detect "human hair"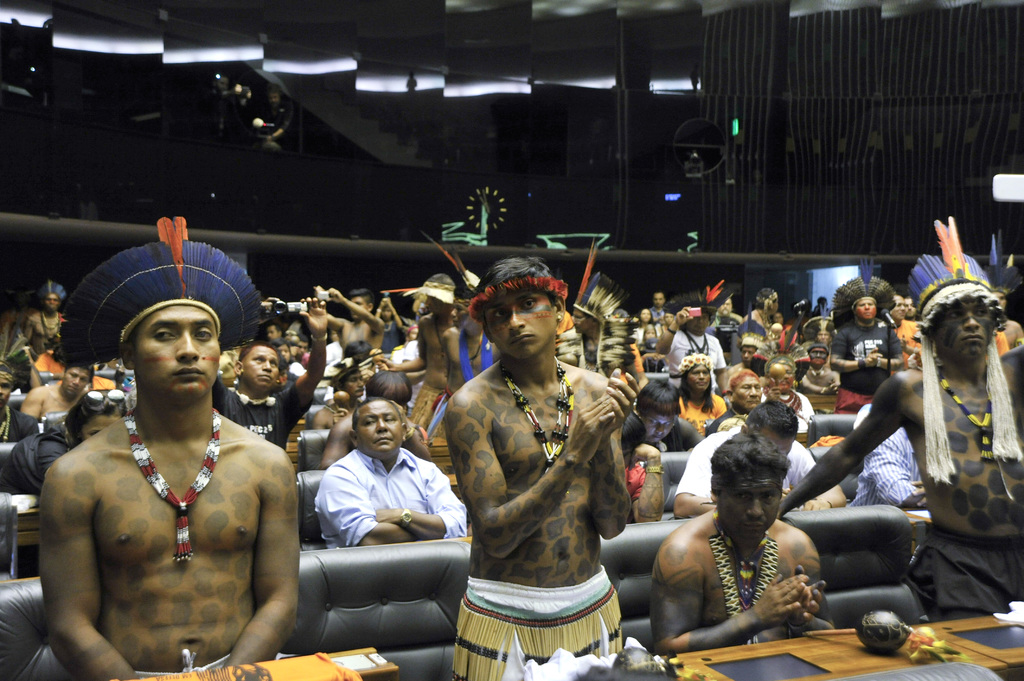
<box>364,370,413,404</box>
